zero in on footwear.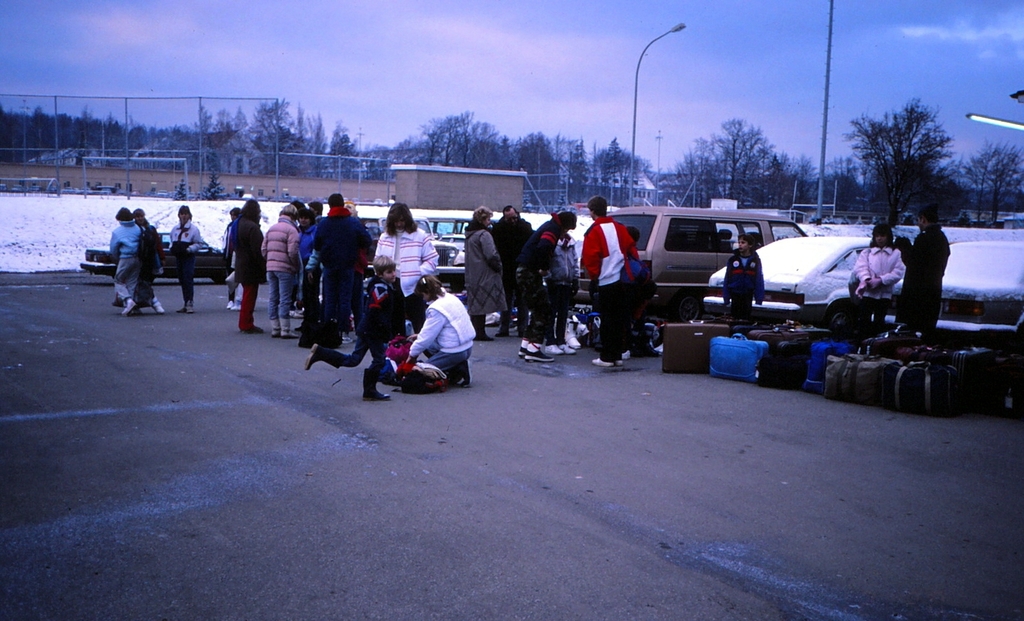
Zeroed in: box=[304, 343, 345, 368].
